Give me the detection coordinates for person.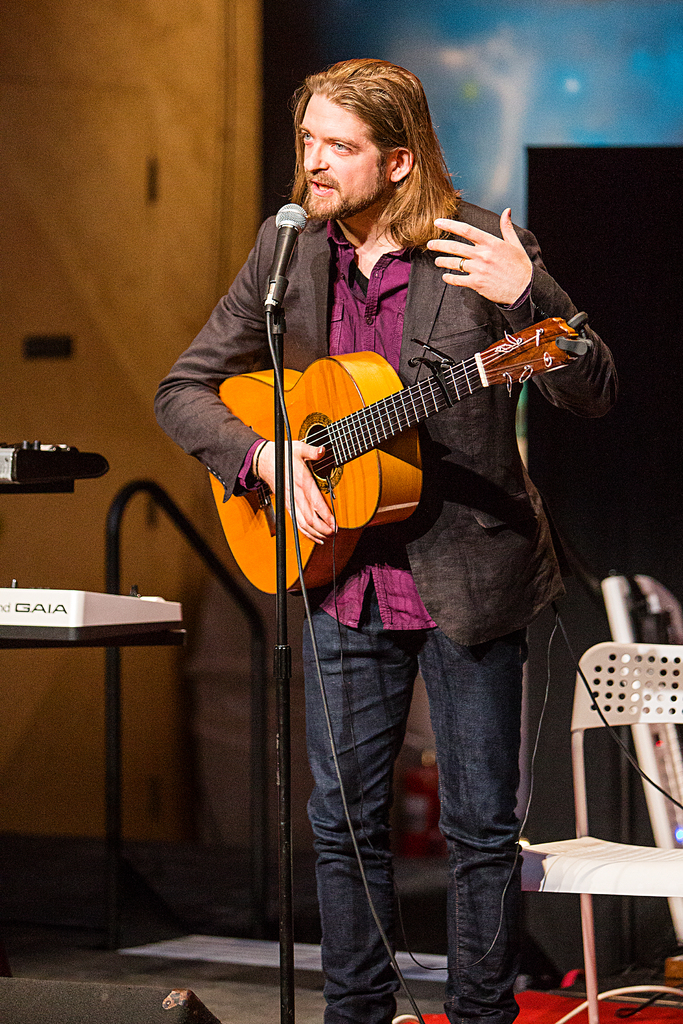
x1=154 y1=56 x2=617 y2=1023.
